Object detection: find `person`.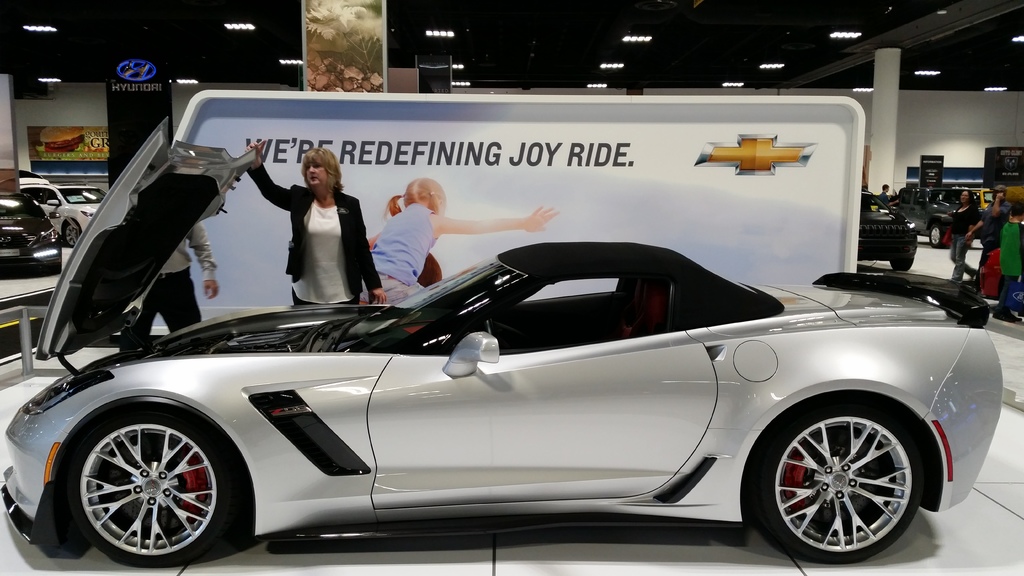
BBox(242, 139, 387, 307).
